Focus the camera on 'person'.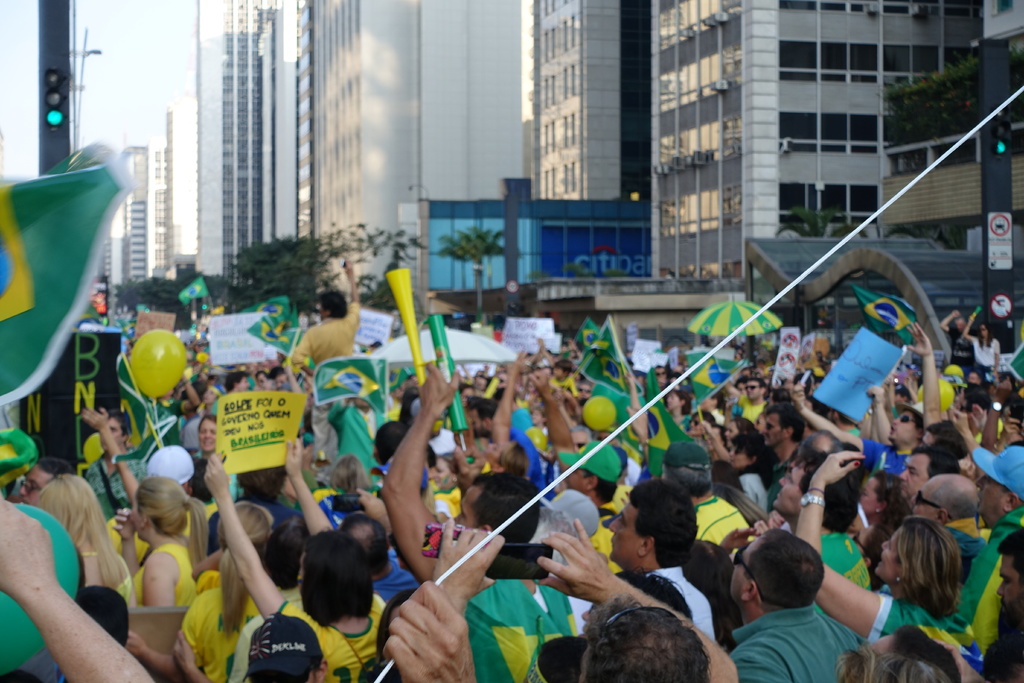
Focus region: 728/532/881/682.
